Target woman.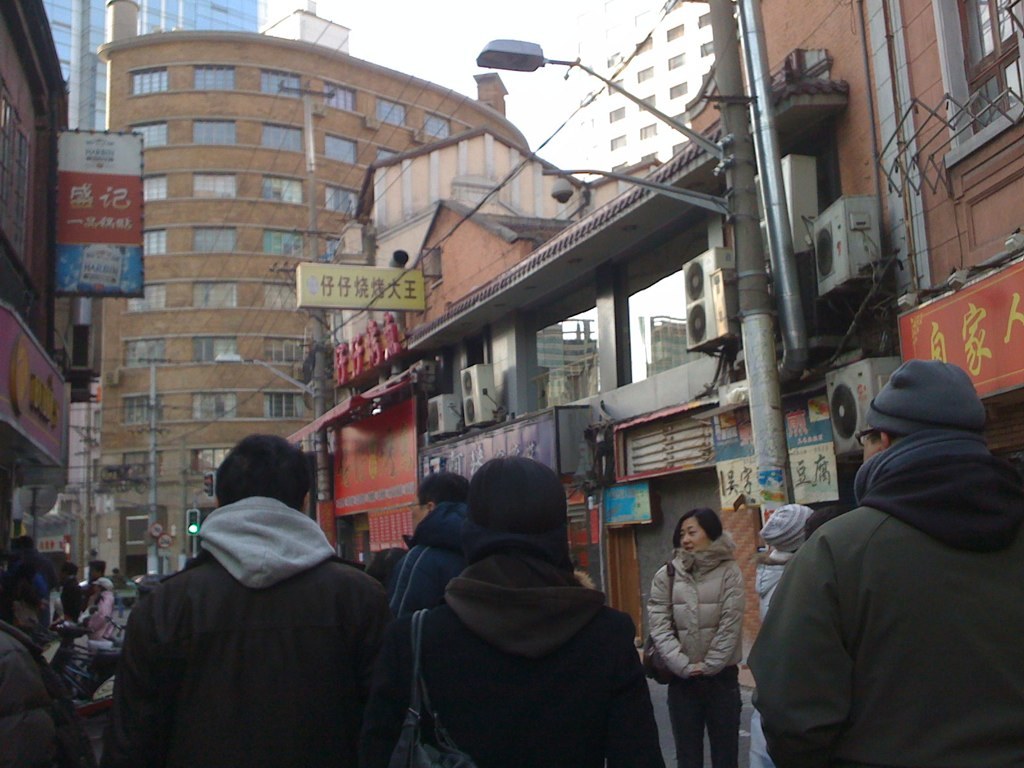
Target region: (left=371, top=455, right=668, bottom=767).
